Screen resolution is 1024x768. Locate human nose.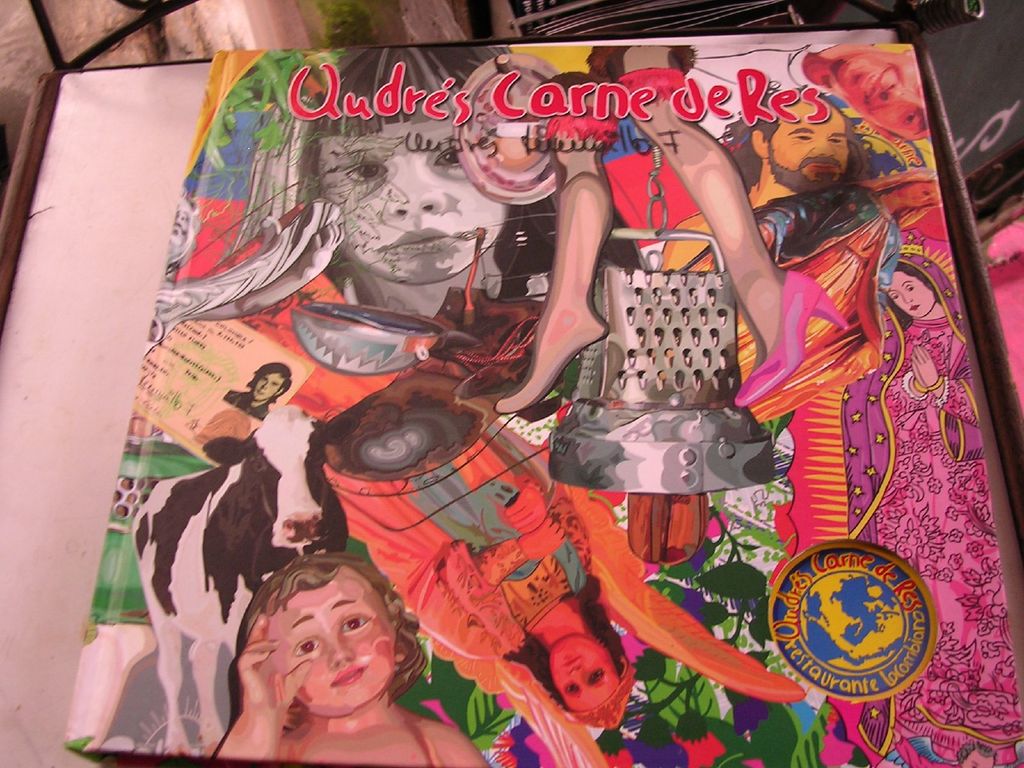
Rect(567, 669, 584, 692).
